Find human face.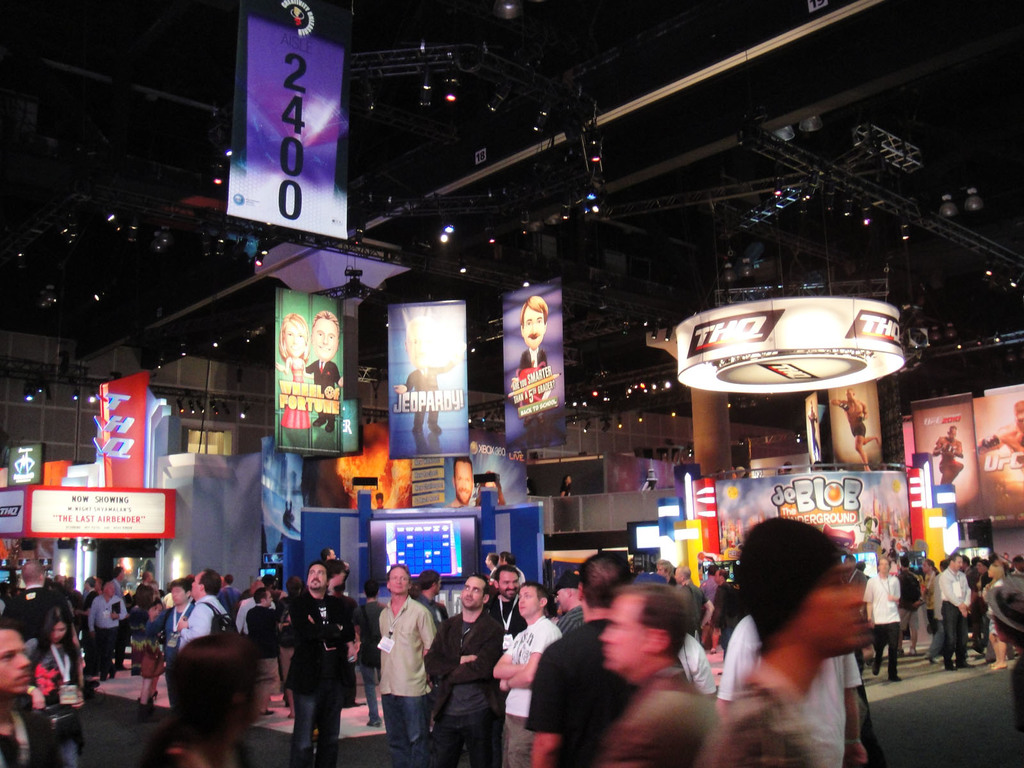
(0,627,33,696).
